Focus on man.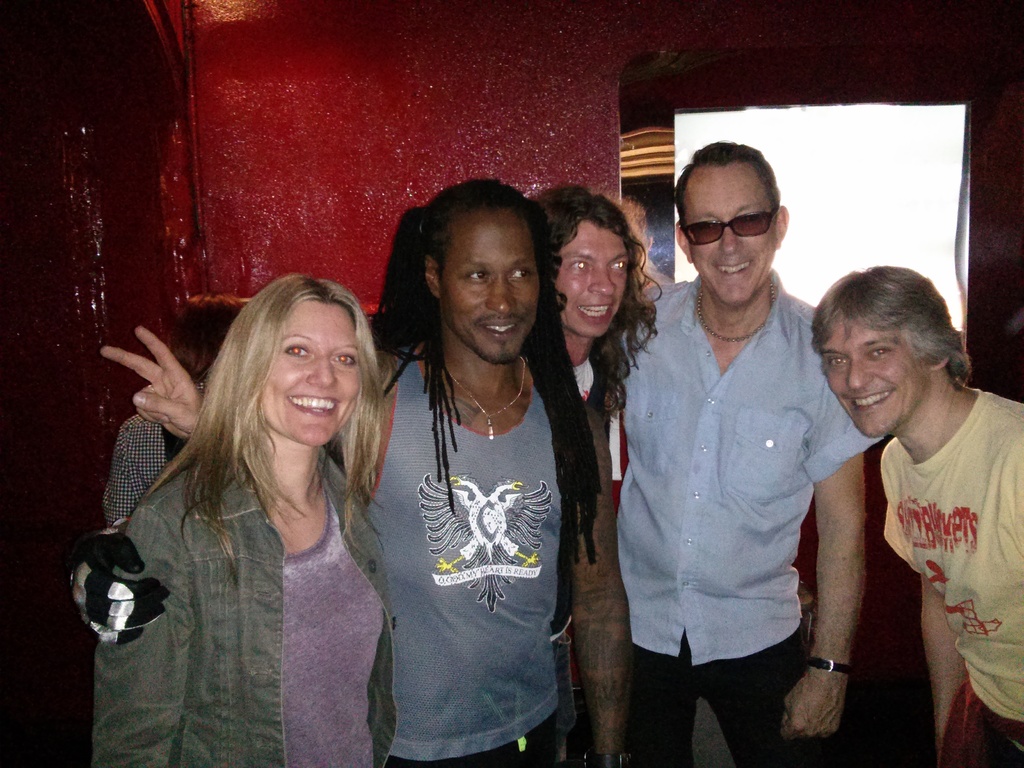
Focused at detection(100, 177, 665, 716).
